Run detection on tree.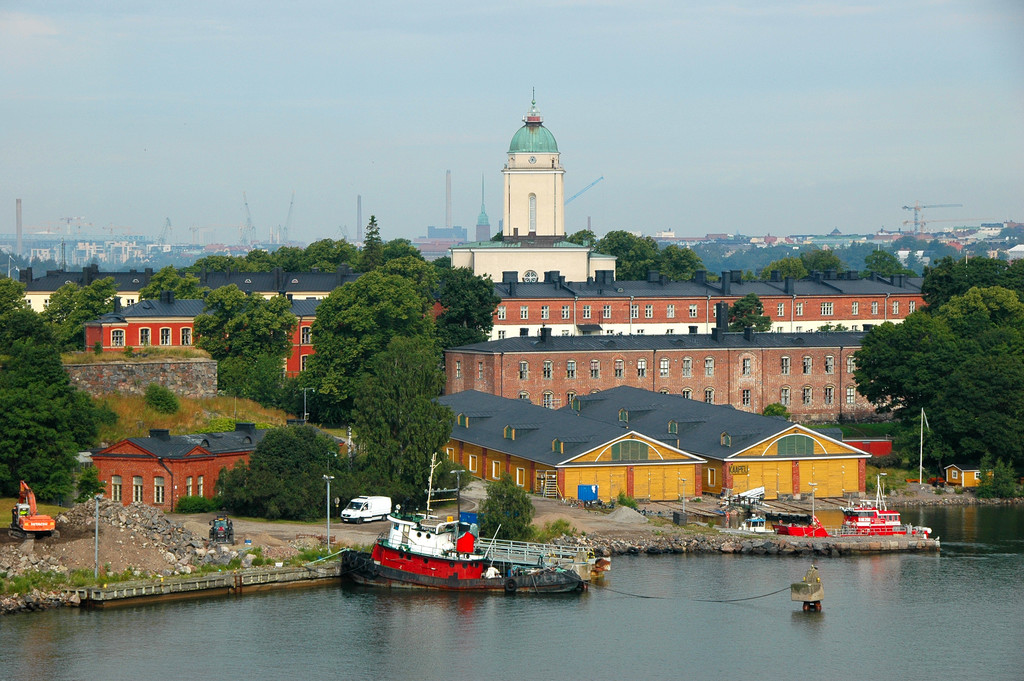
Result: l=431, t=301, r=484, b=356.
